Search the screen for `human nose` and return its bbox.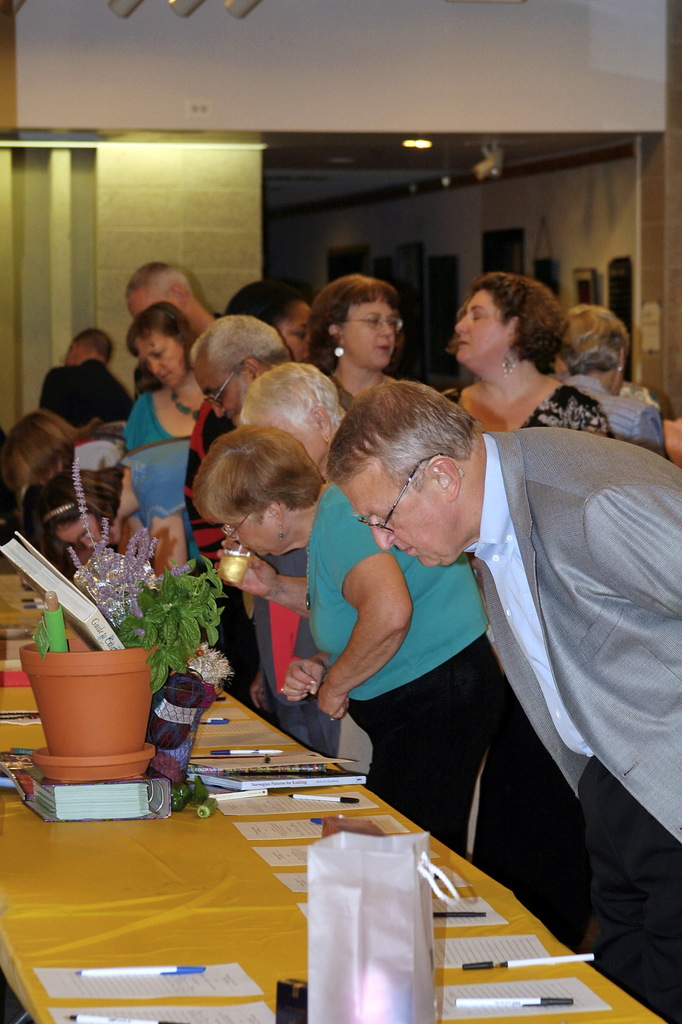
Found: [x1=379, y1=324, x2=393, y2=338].
